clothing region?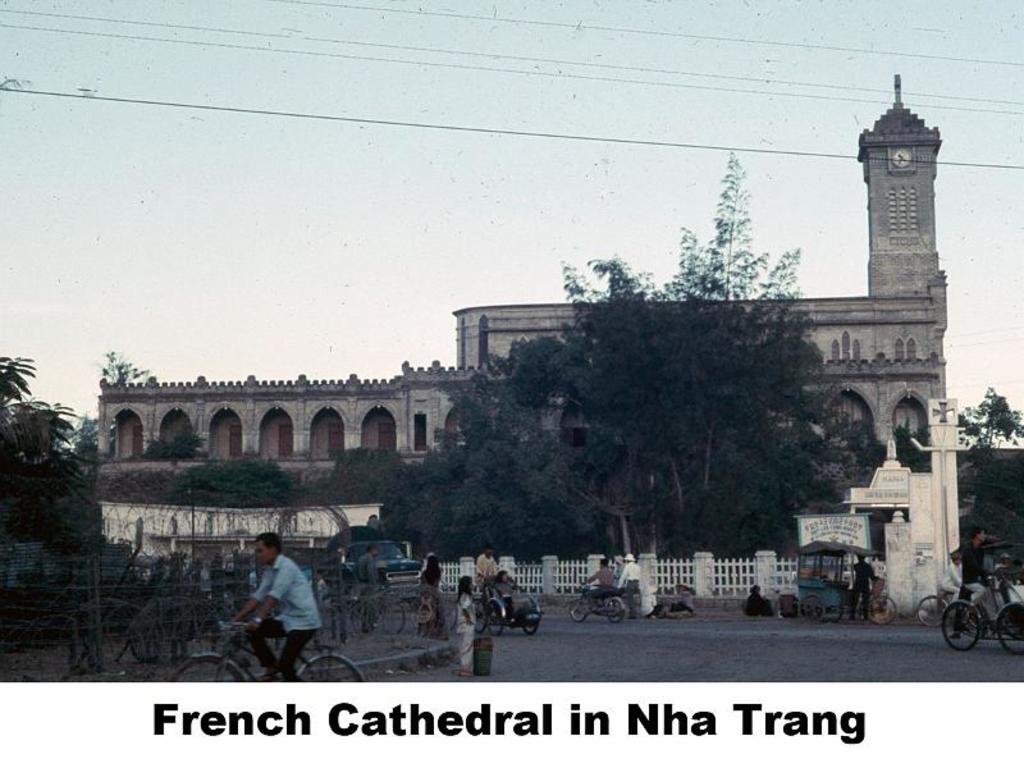
Rect(454, 588, 476, 671)
